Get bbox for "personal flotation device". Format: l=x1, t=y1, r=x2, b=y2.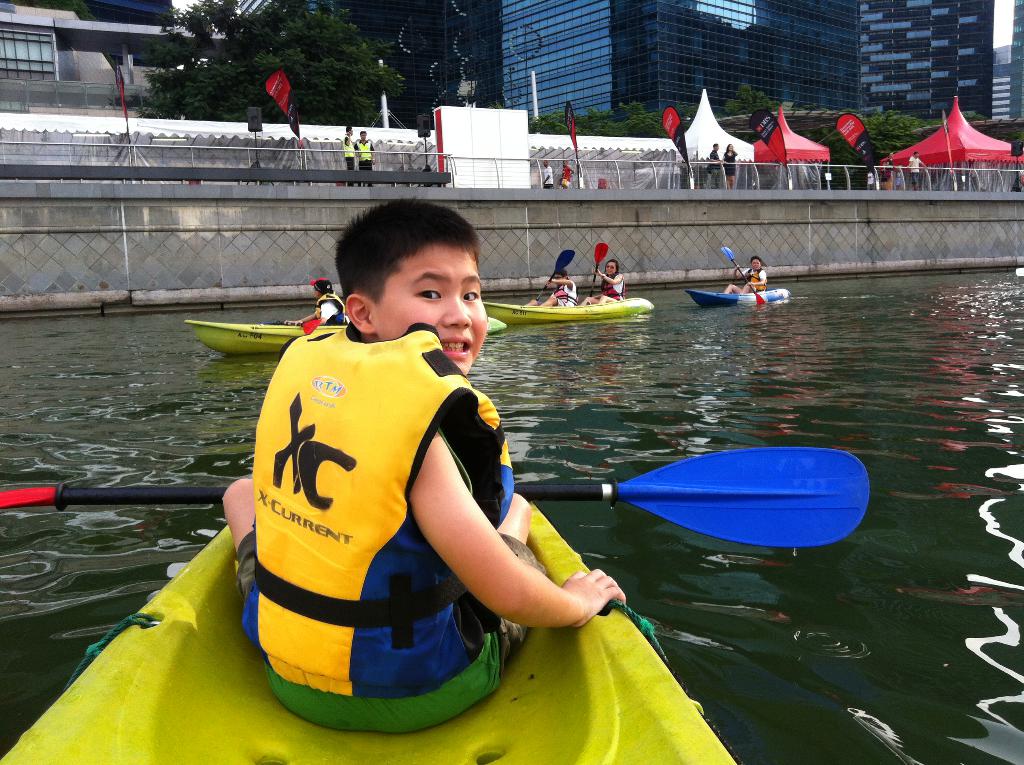
l=547, t=280, r=574, b=311.
